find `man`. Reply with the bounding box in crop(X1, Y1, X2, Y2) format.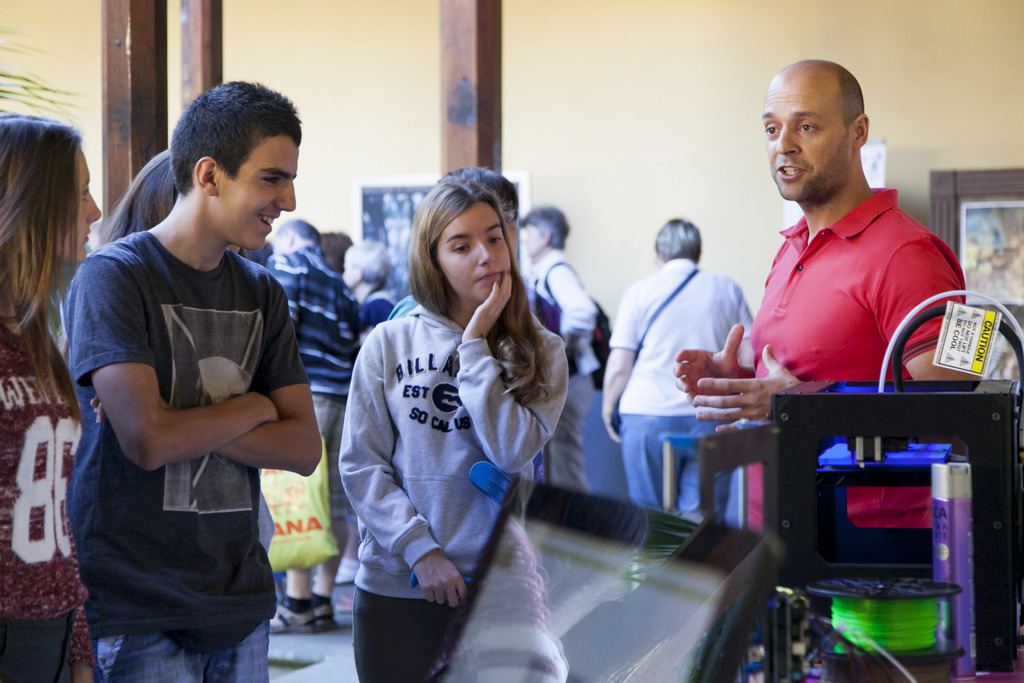
crop(57, 102, 328, 682).
